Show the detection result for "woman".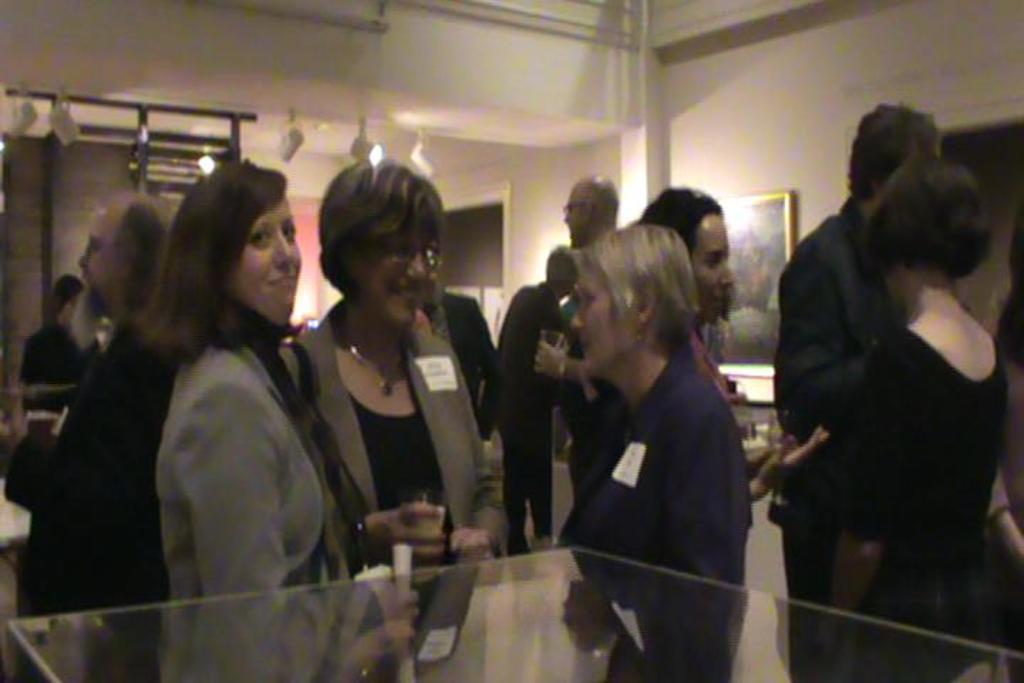
region(78, 161, 351, 640).
